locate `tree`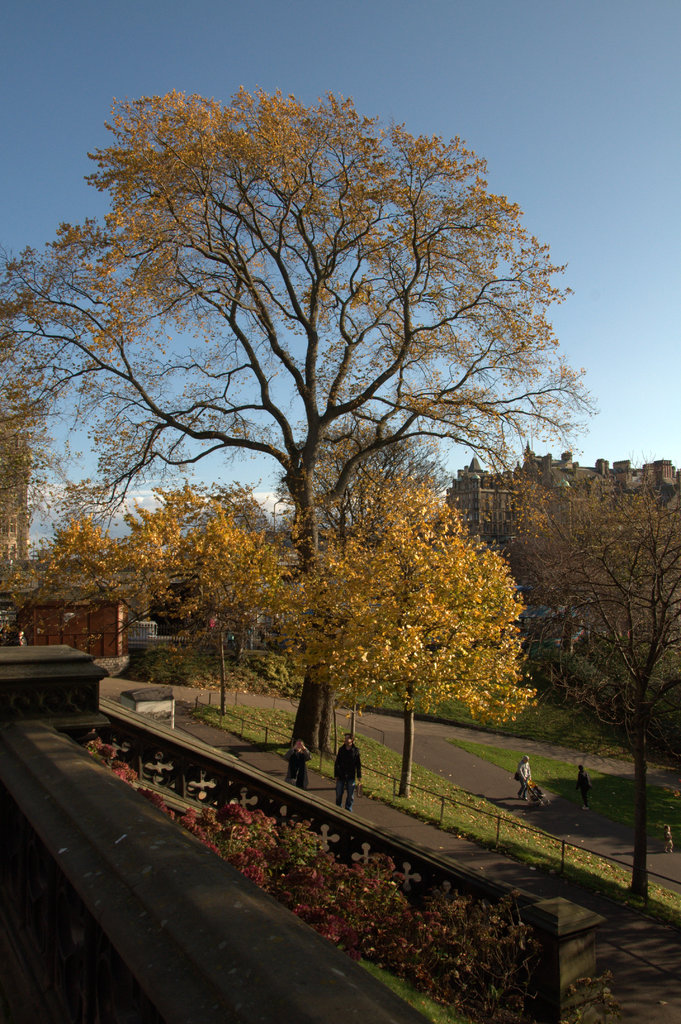
rect(270, 473, 518, 824)
